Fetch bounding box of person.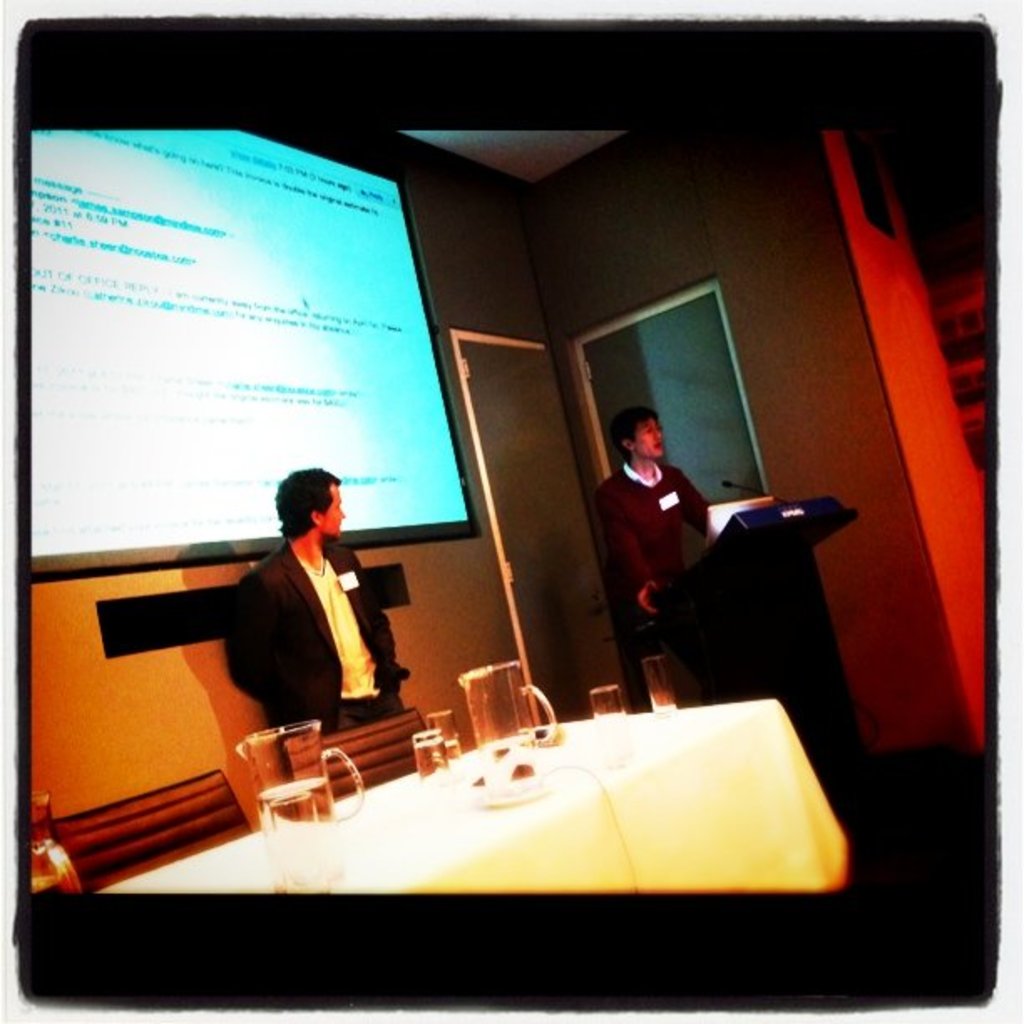
Bbox: box=[214, 470, 383, 756].
